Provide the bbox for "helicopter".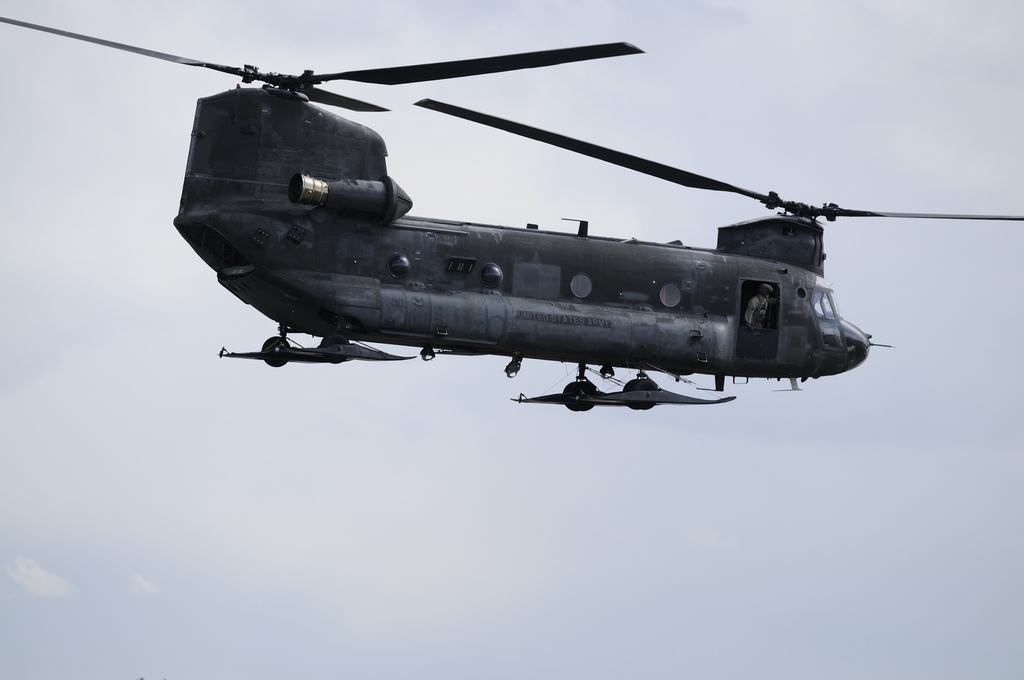
{"left": 0, "top": 16, "right": 1023, "bottom": 411}.
